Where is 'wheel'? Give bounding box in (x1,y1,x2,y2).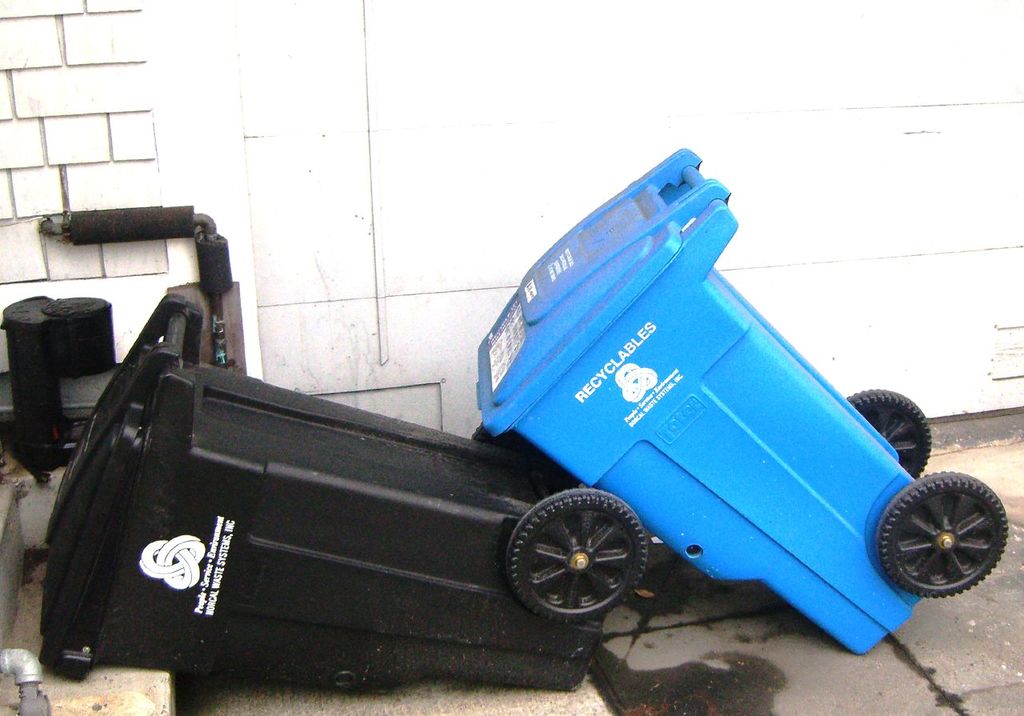
(880,471,1007,598).
